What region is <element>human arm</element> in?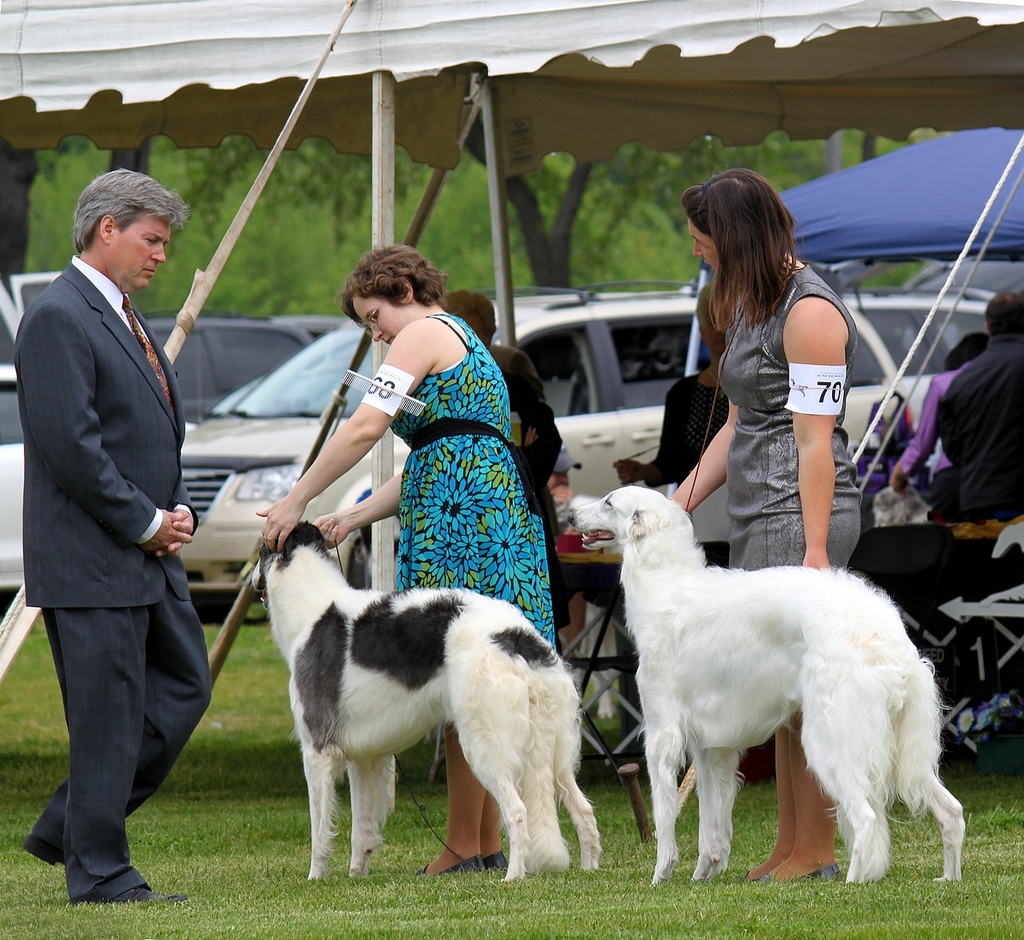
box(783, 289, 848, 566).
